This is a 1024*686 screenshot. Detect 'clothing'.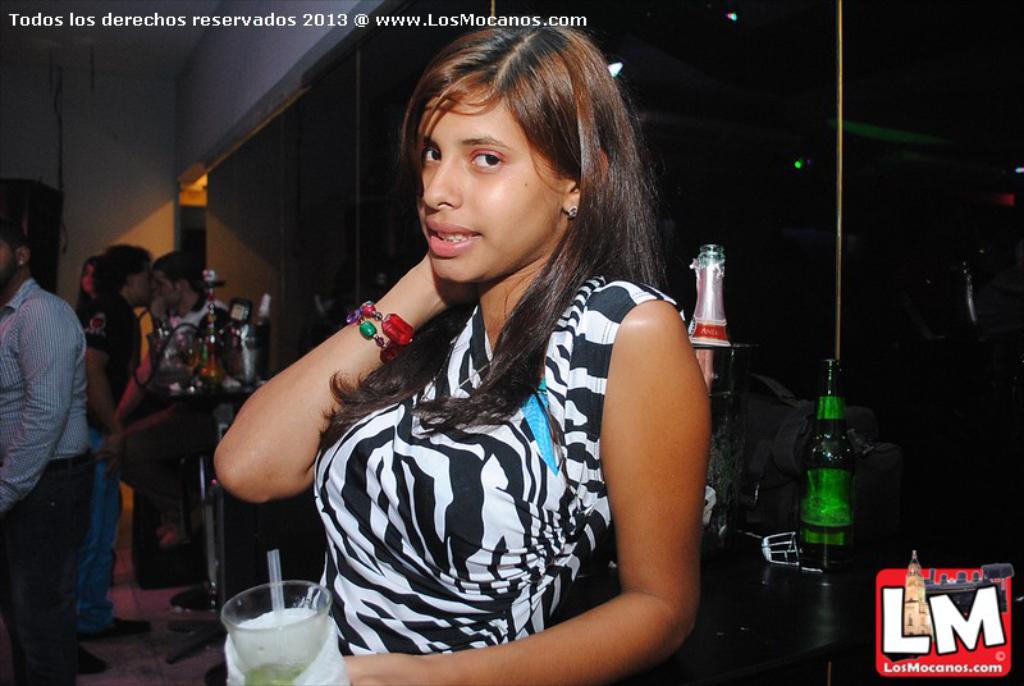
bbox=[108, 296, 211, 557].
